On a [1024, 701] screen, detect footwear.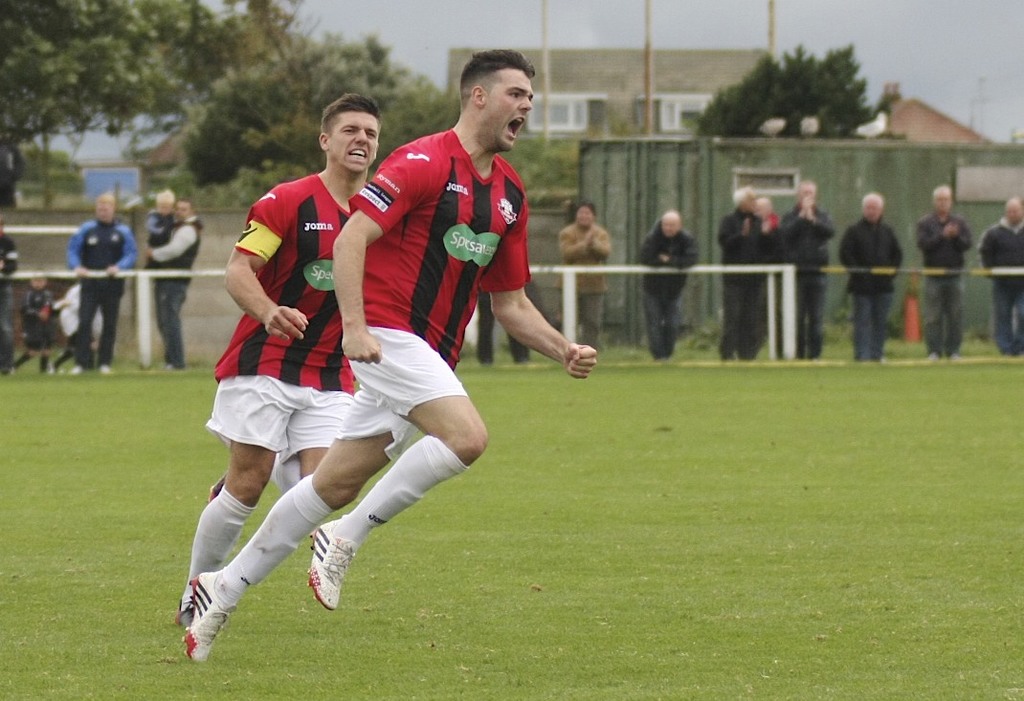
box=[186, 571, 237, 661].
